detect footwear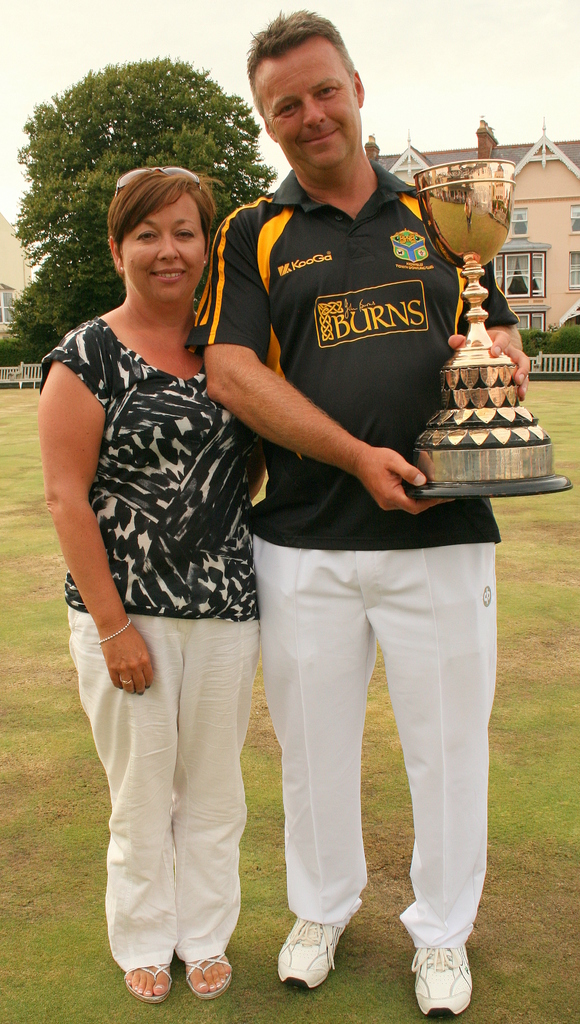
bbox=[276, 911, 364, 991]
